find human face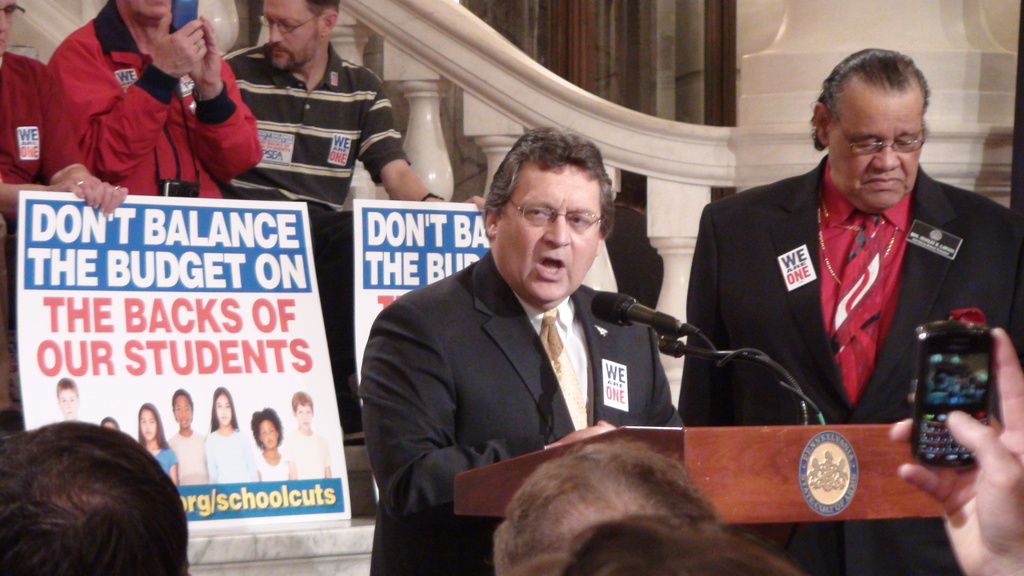
left=264, top=1, right=321, bottom=67
